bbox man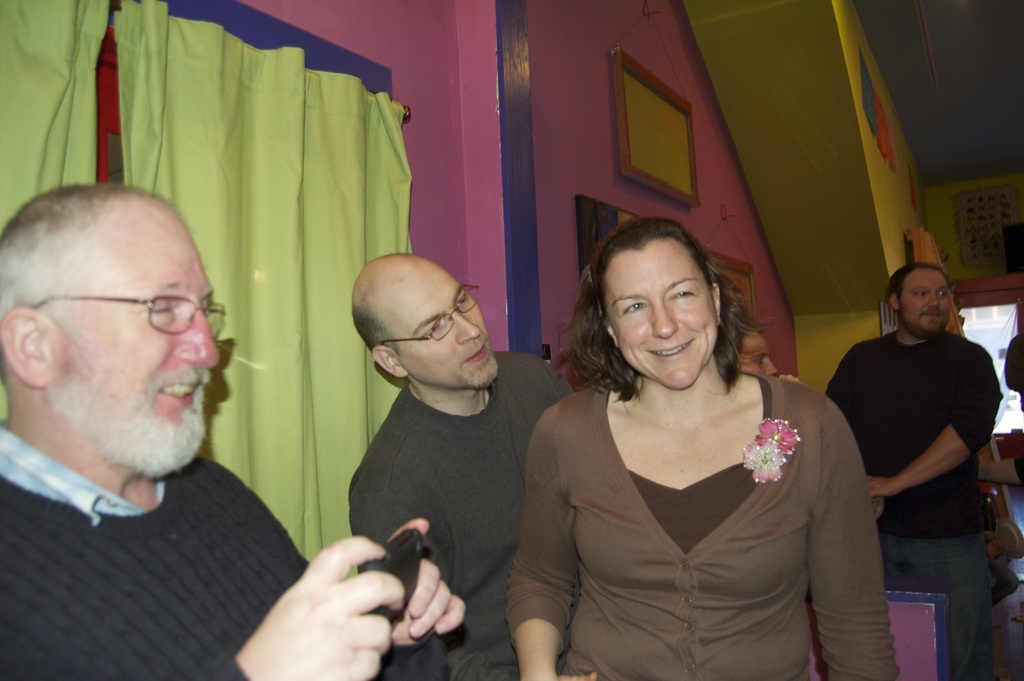
rect(0, 181, 467, 680)
